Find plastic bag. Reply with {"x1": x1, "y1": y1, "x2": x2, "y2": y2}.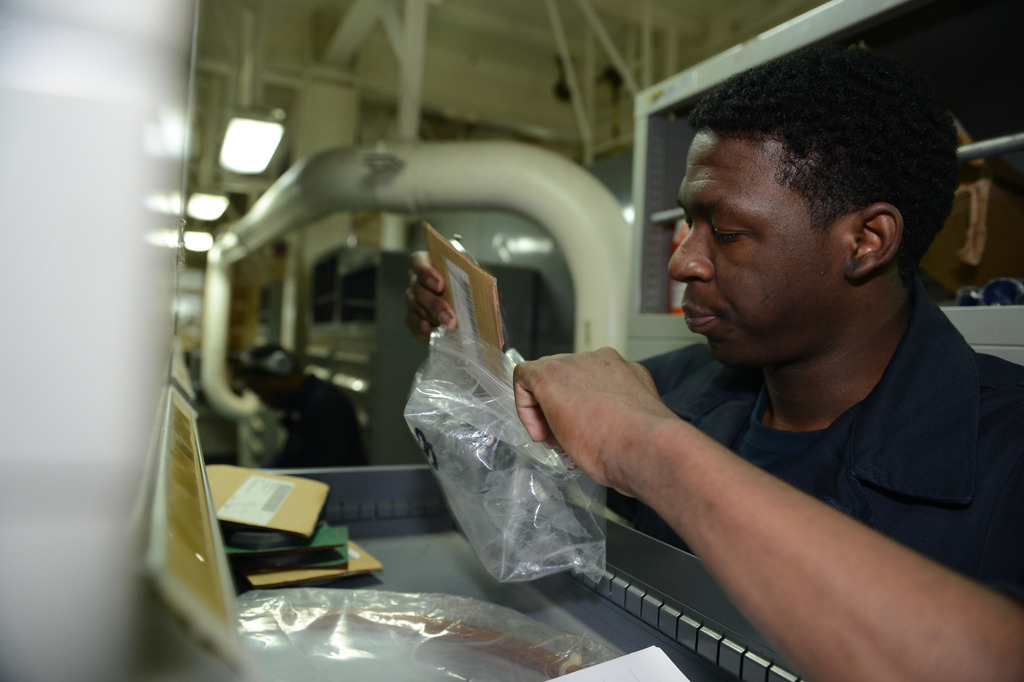
{"x1": 396, "y1": 318, "x2": 609, "y2": 585}.
